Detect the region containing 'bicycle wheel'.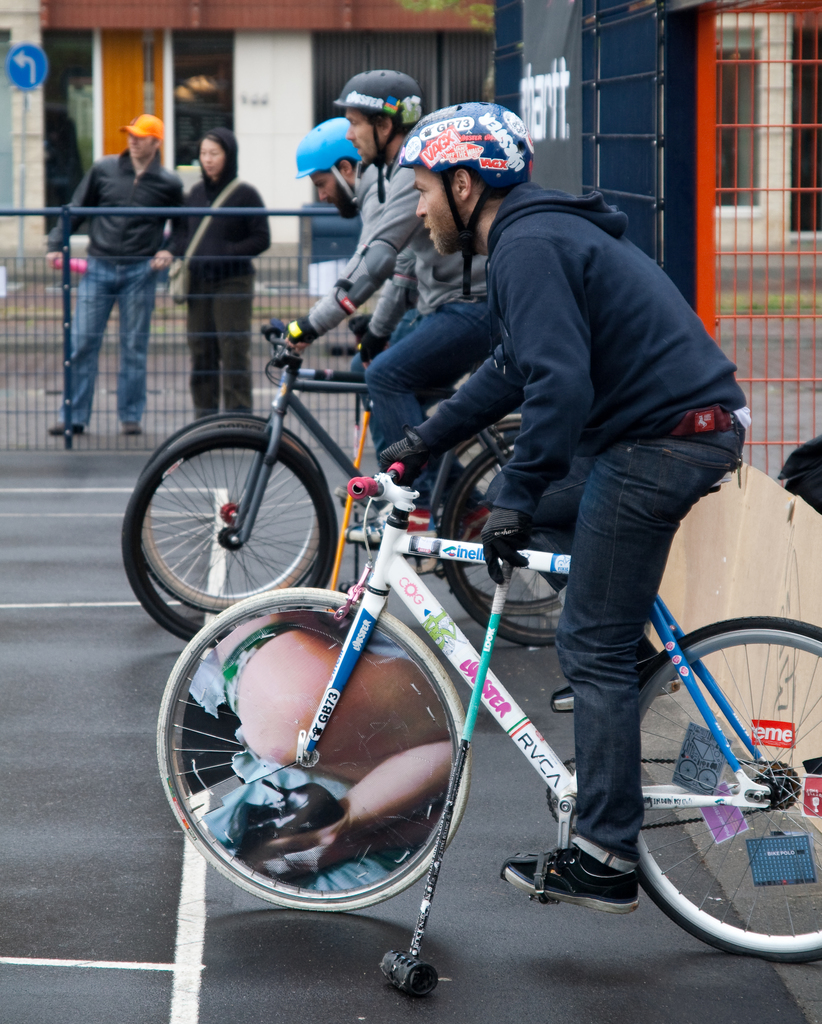
l=625, t=600, r=813, b=946.
